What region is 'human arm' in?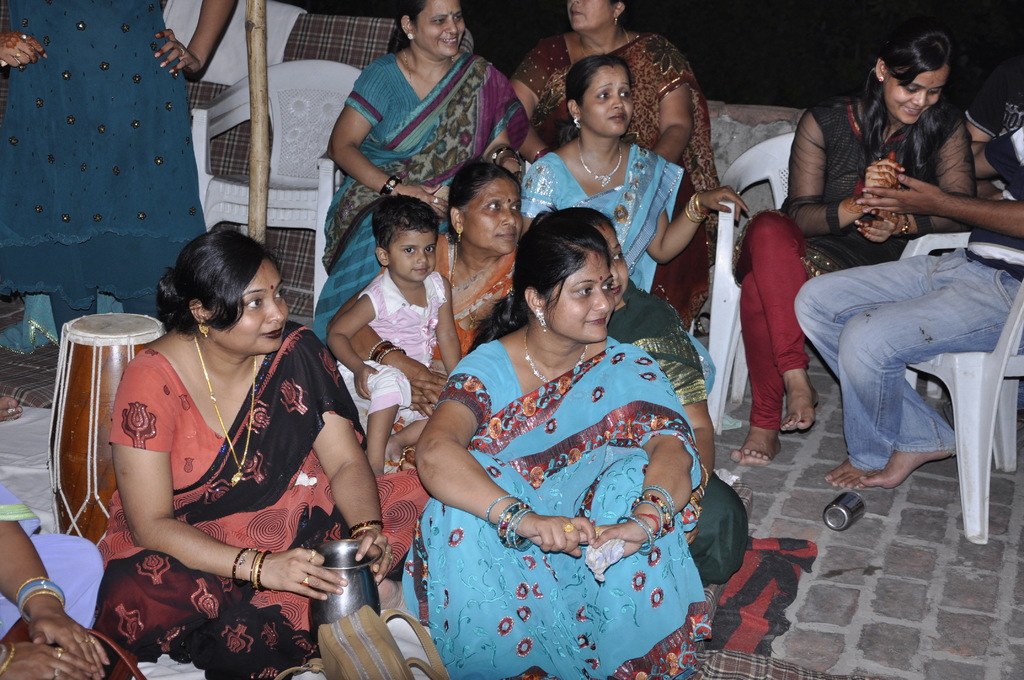
147, 0, 243, 81.
